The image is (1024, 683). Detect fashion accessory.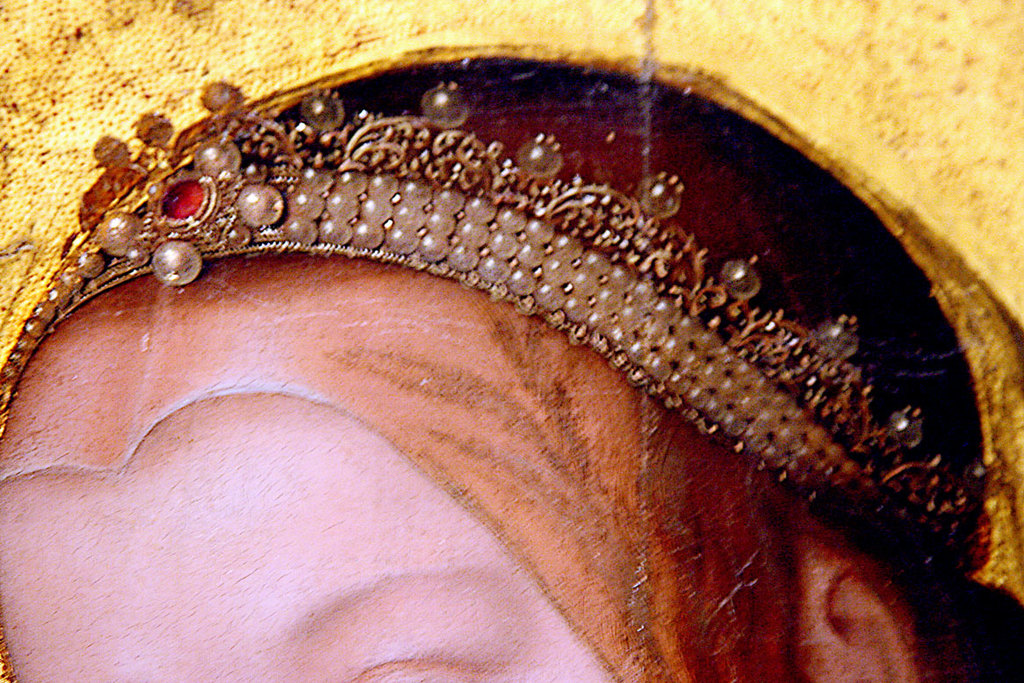
Detection: {"left": 0, "top": 82, "right": 981, "bottom": 569}.
